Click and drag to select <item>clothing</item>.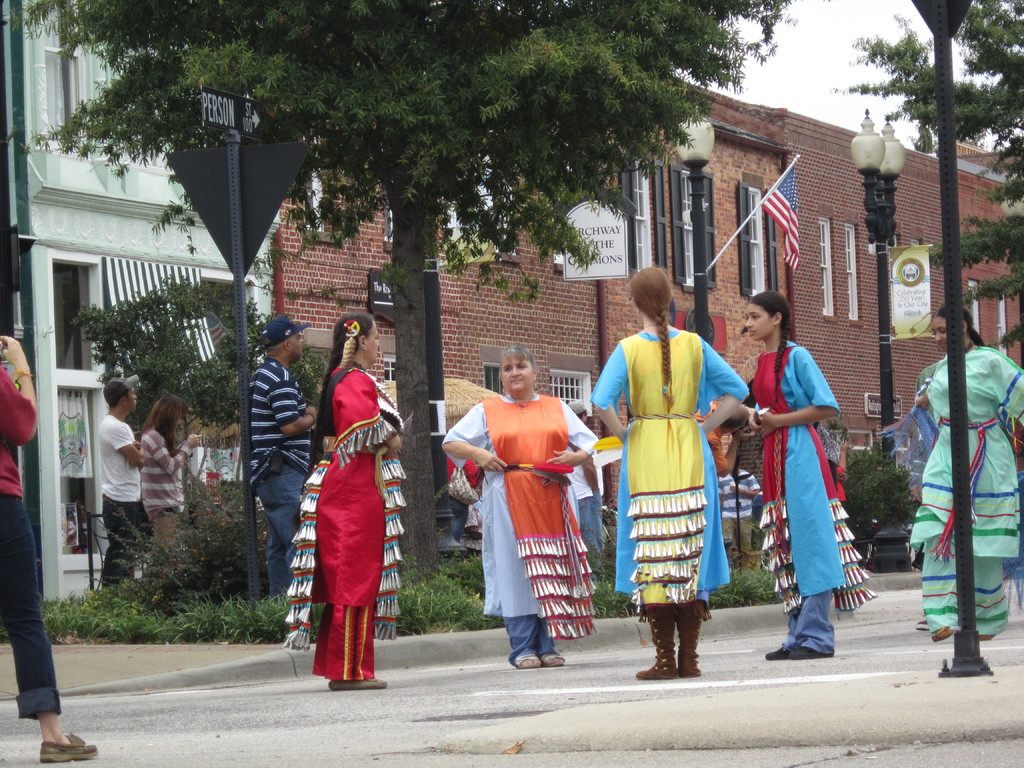
Selection: [x1=703, y1=421, x2=764, y2=520].
